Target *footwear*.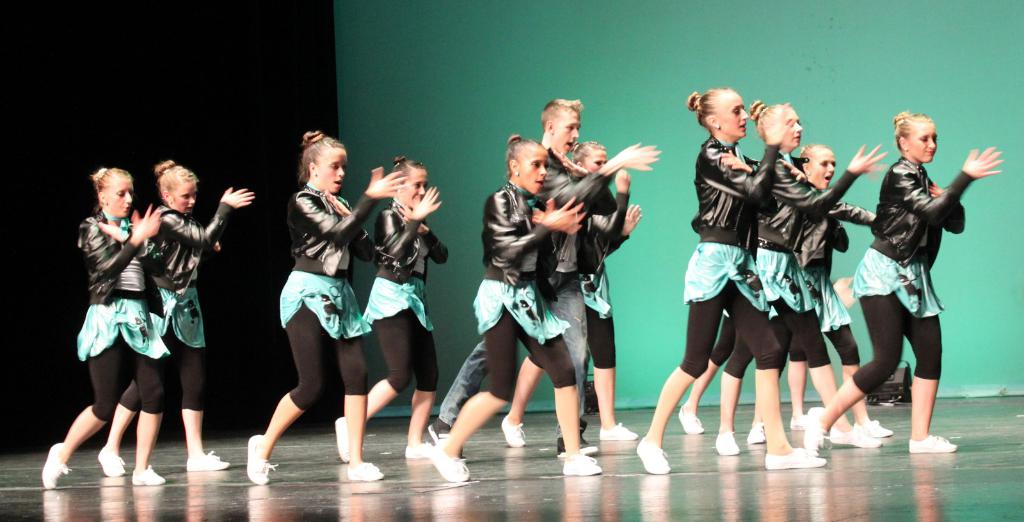
Target region: region(794, 407, 815, 429).
